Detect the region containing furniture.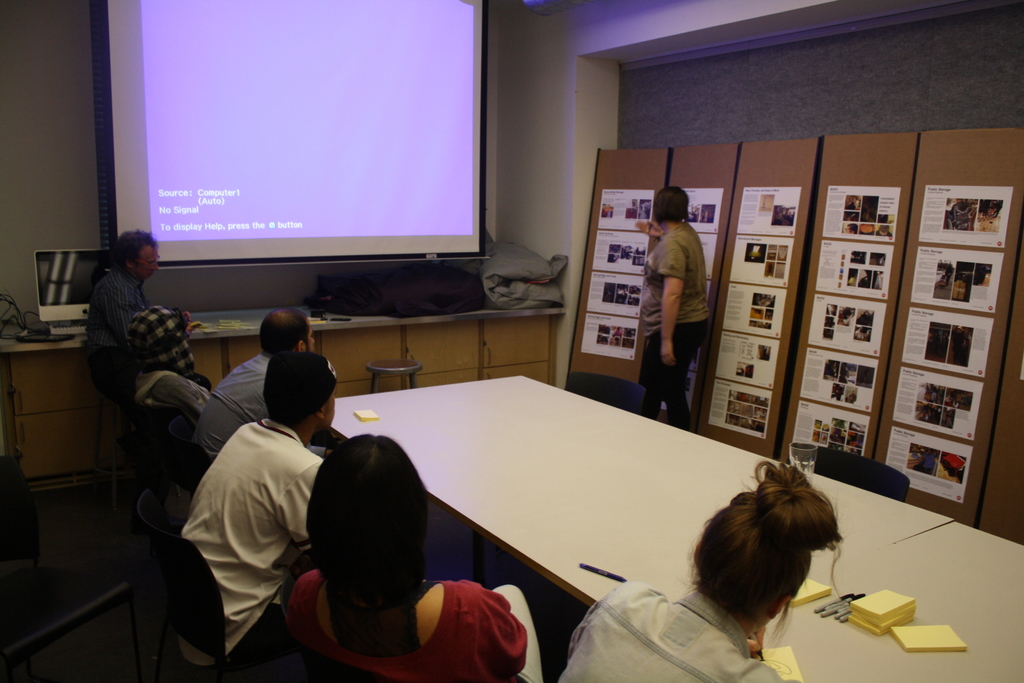
bbox=[564, 368, 646, 415].
